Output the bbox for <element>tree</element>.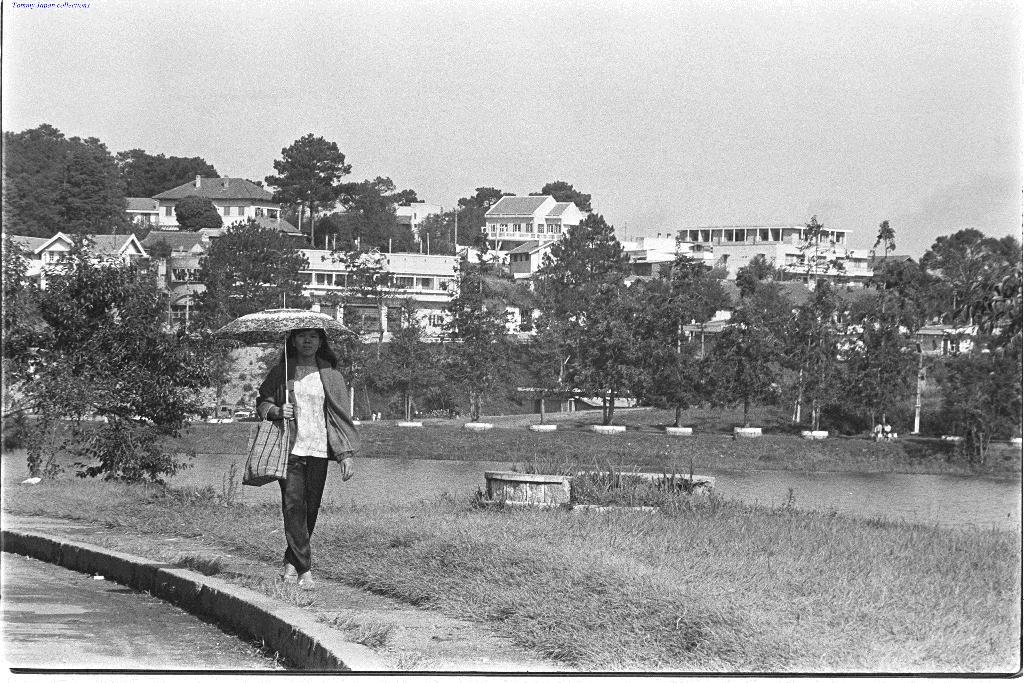
box=[312, 243, 411, 341].
